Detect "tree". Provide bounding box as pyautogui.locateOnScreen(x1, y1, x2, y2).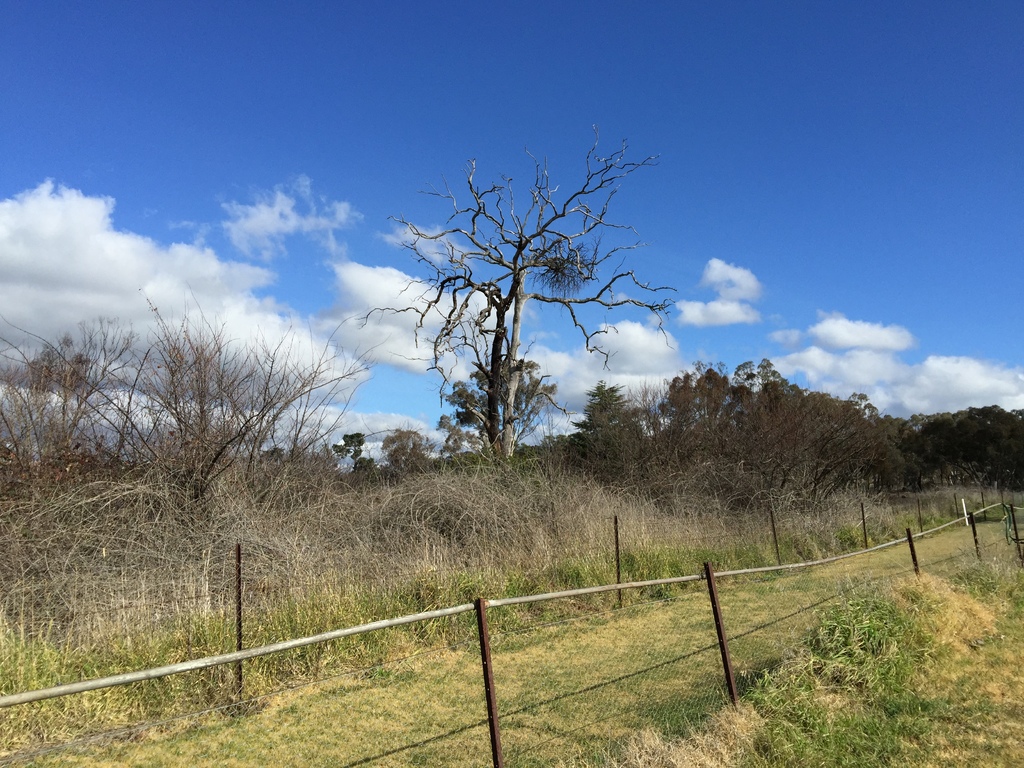
pyautogui.locateOnScreen(0, 276, 374, 531).
